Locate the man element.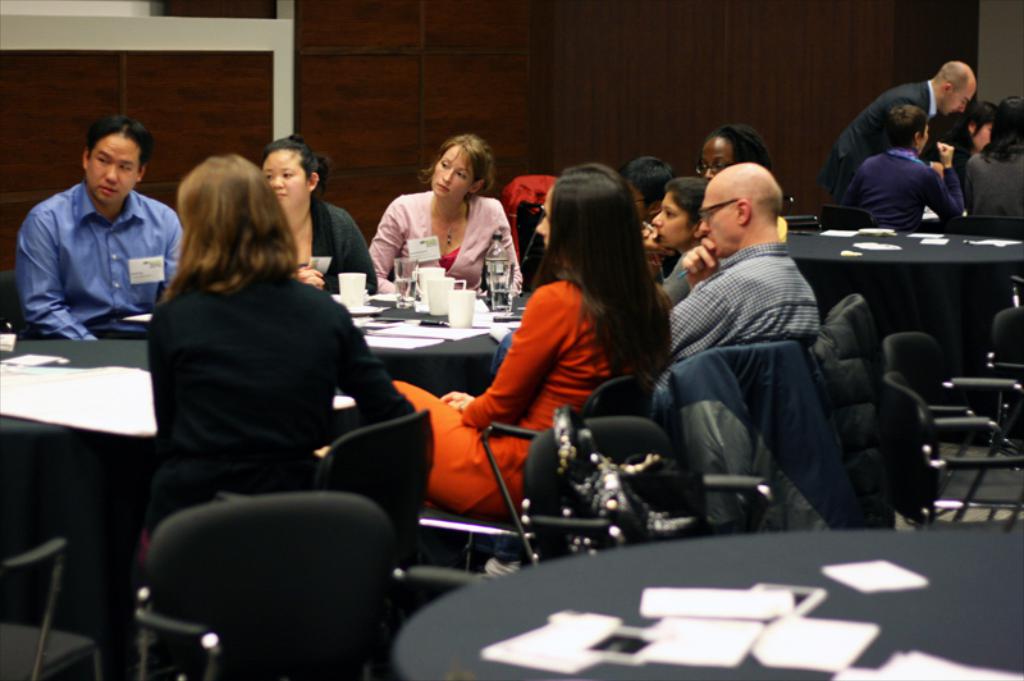
Element bbox: detection(17, 114, 186, 340).
